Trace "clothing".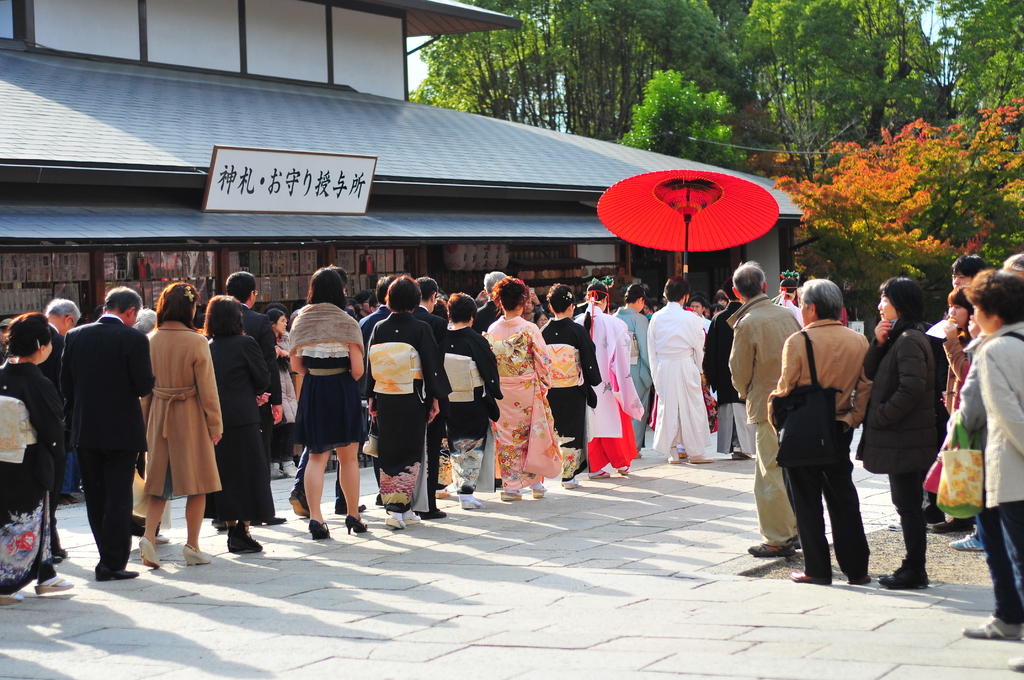
Traced to BBox(562, 295, 633, 469).
